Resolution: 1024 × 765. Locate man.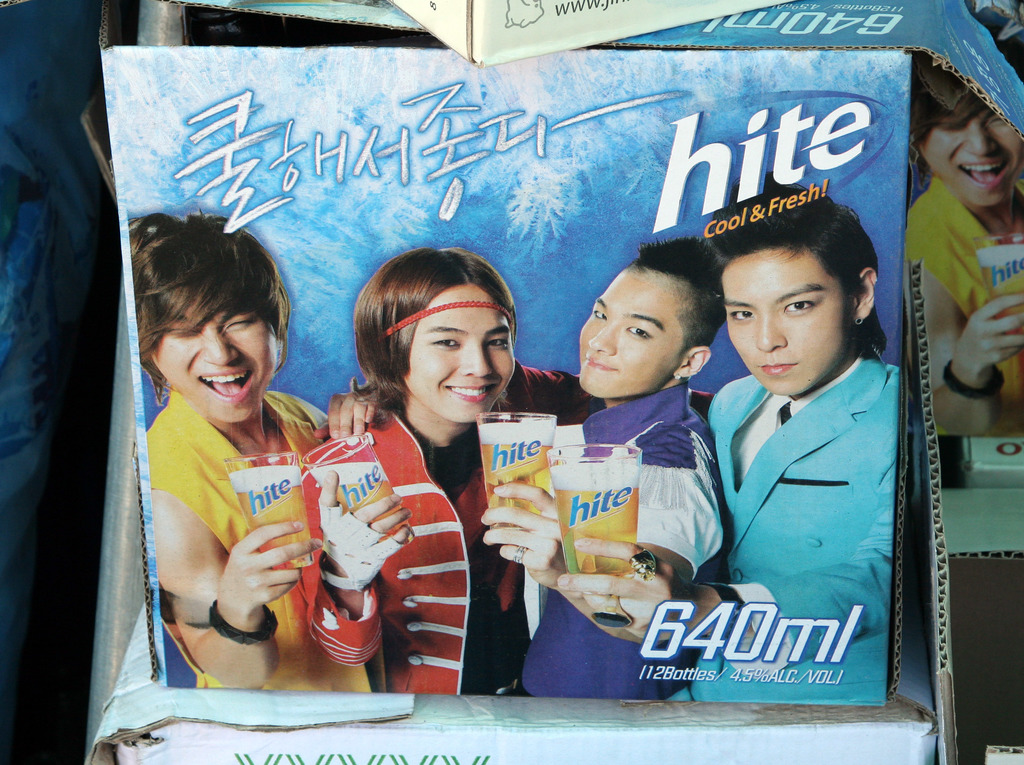
bbox(557, 167, 904, 705).
